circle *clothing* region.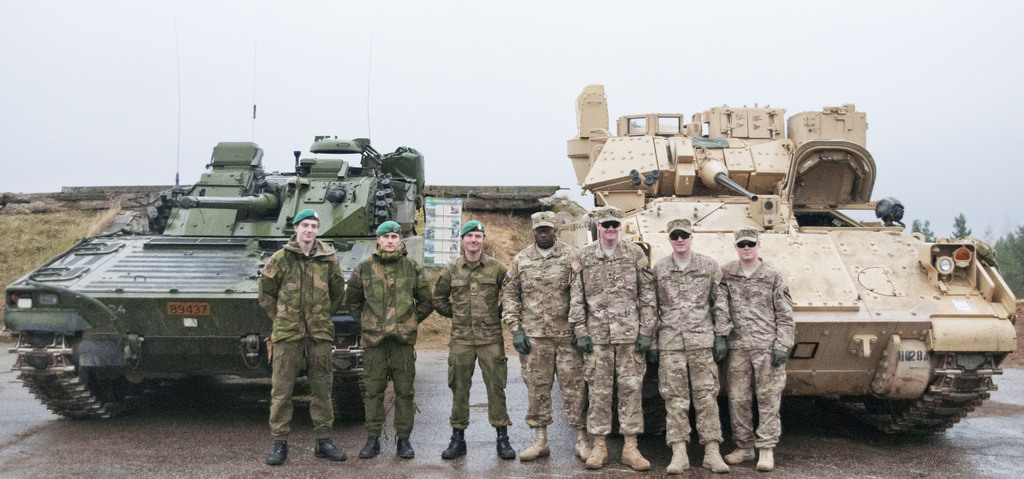
Region: select_region(433, 246, 503, 439).
